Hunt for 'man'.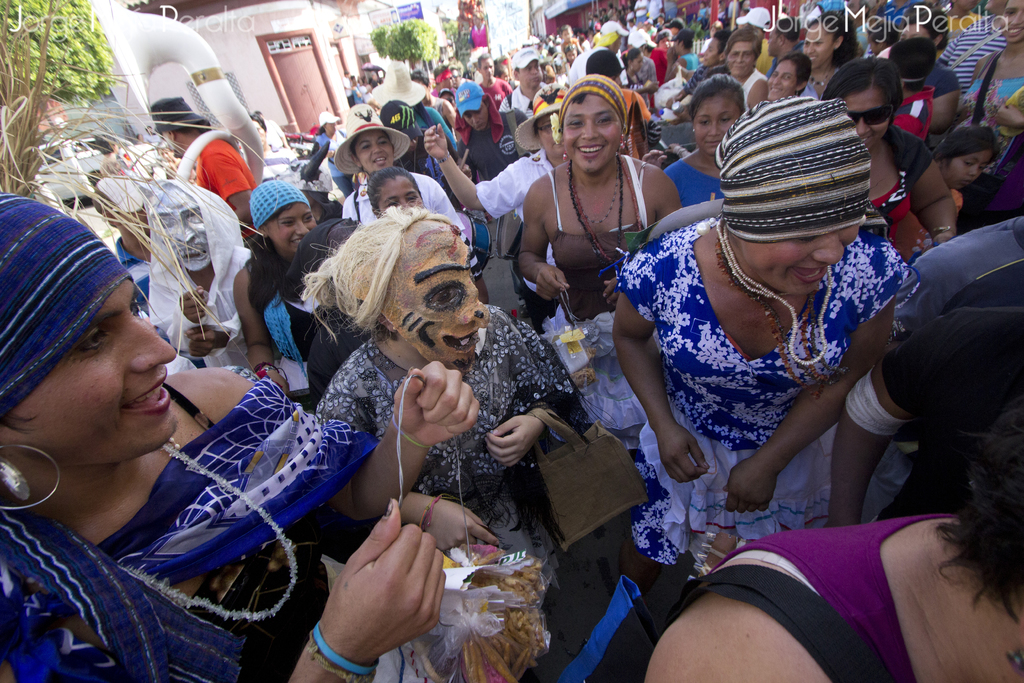
Hunted down at l=147, t=95, r=255, b=255.
